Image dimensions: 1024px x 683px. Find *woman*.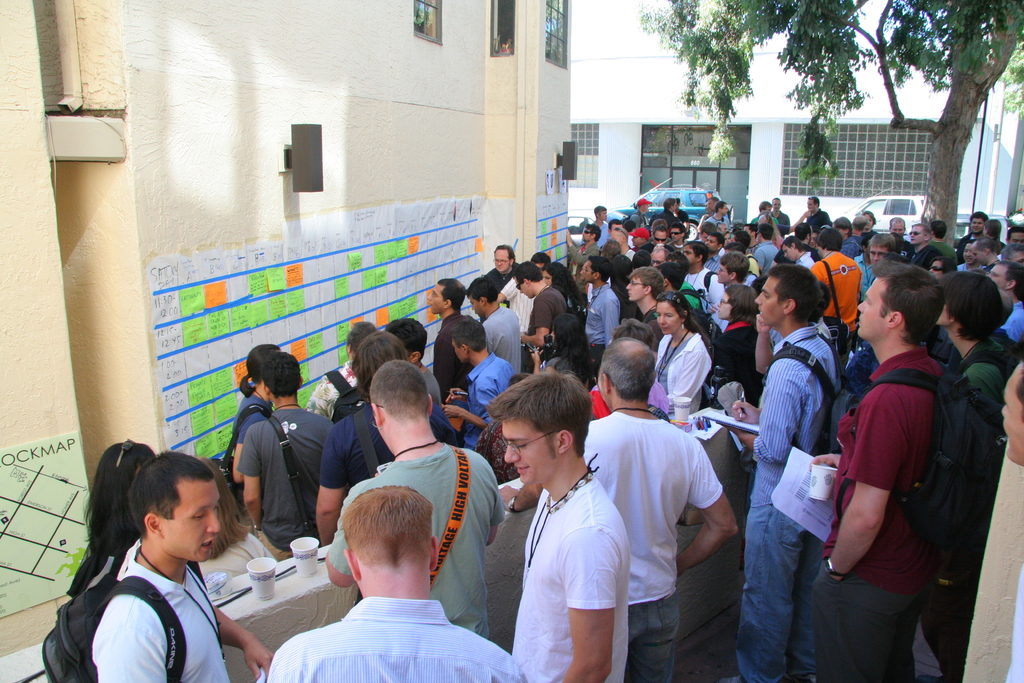
rect(653, 288, 714, 422).
